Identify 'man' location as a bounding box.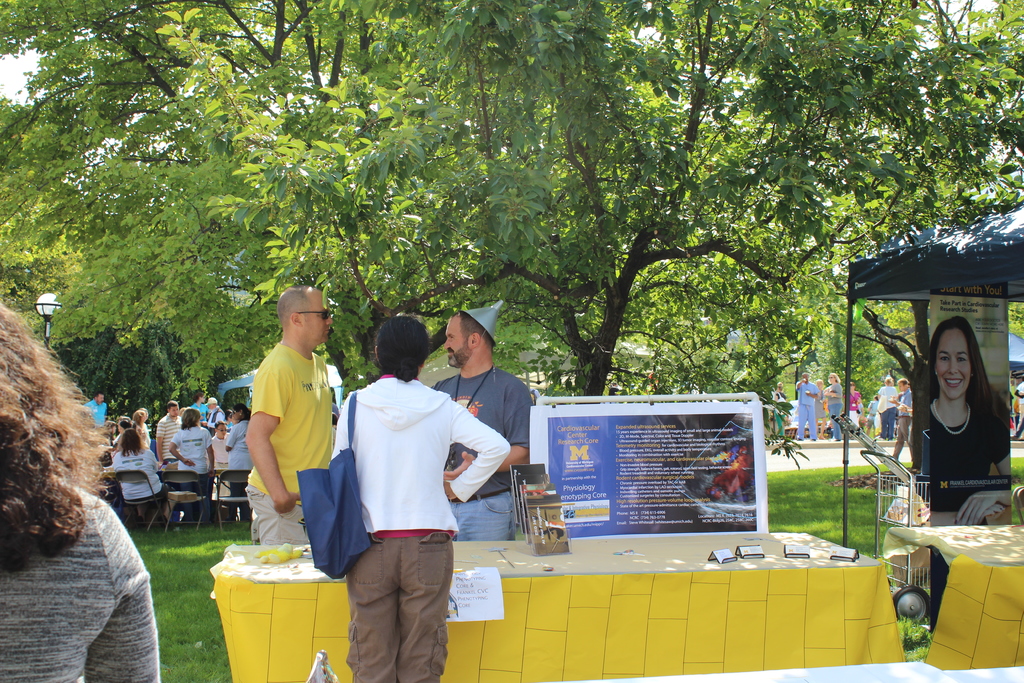
429/299/535/541.
